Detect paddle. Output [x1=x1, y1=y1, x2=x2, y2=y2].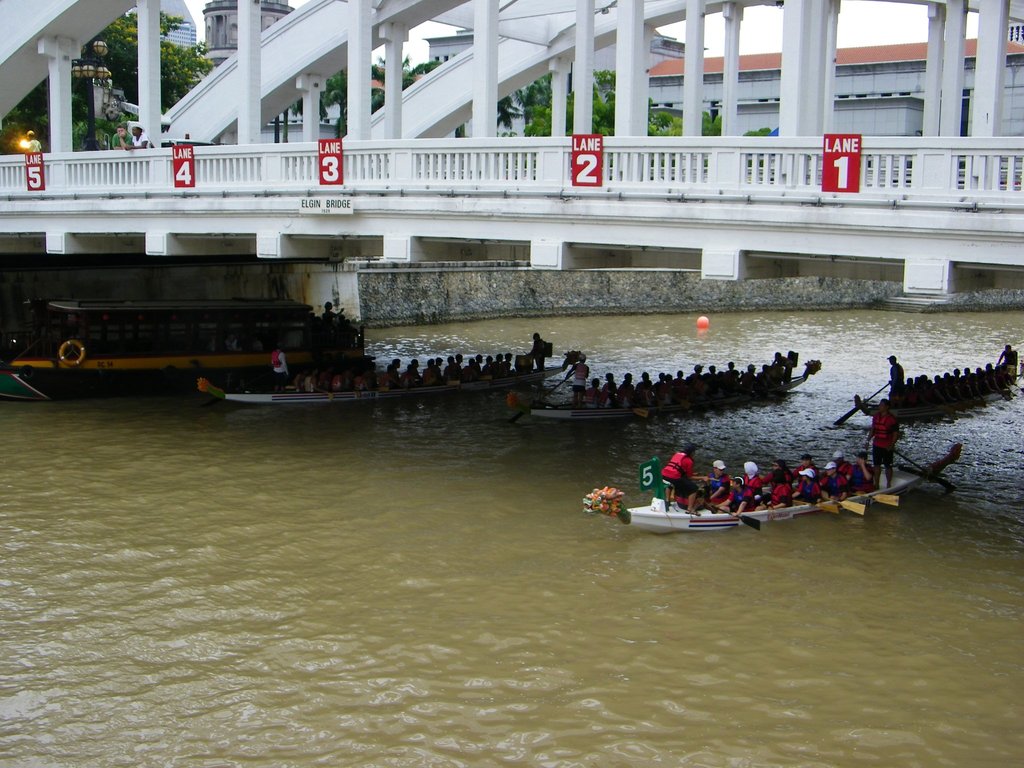
[x1=842, y1=472, x2=904, y2=511].
